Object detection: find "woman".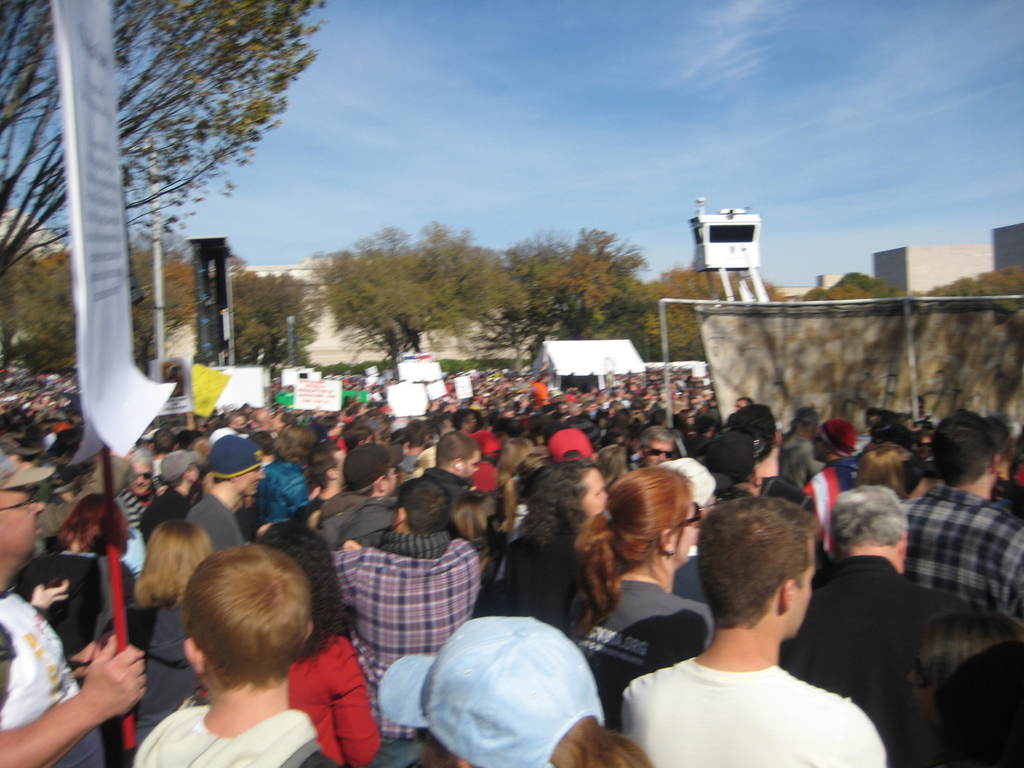
(left=25, top=489, right=122, bottom=632).
